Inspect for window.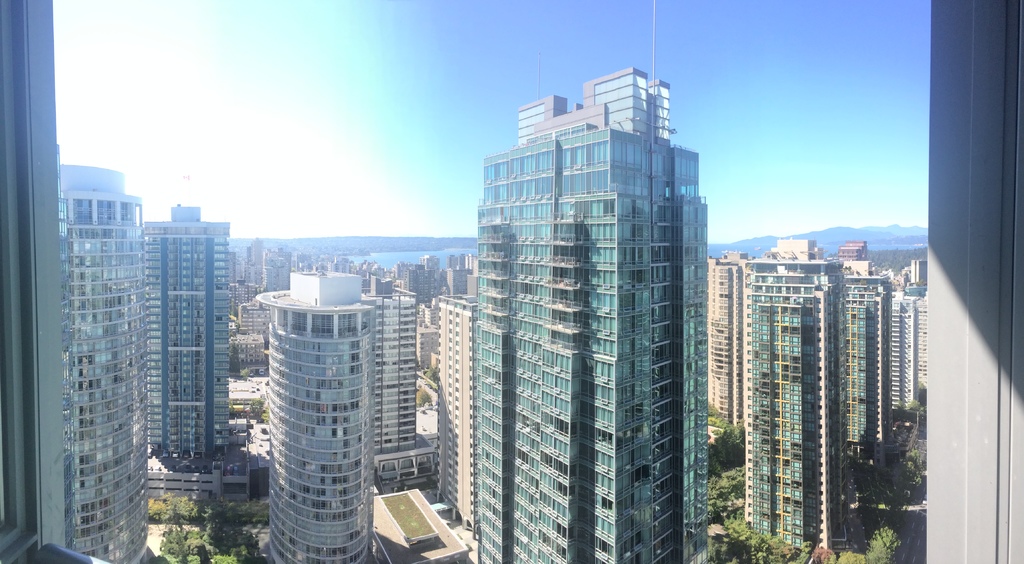
Inspection: <region>817, 295, 820, 304</region>.
